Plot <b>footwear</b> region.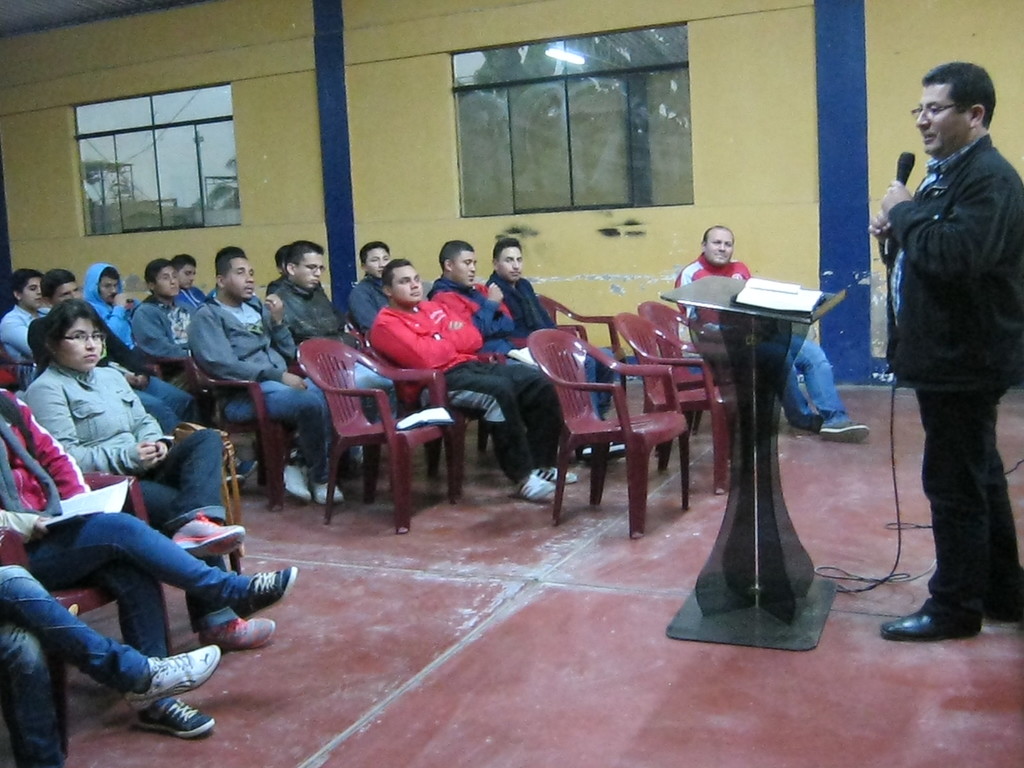
Plotted at detection(285, 460, 315, 502).
